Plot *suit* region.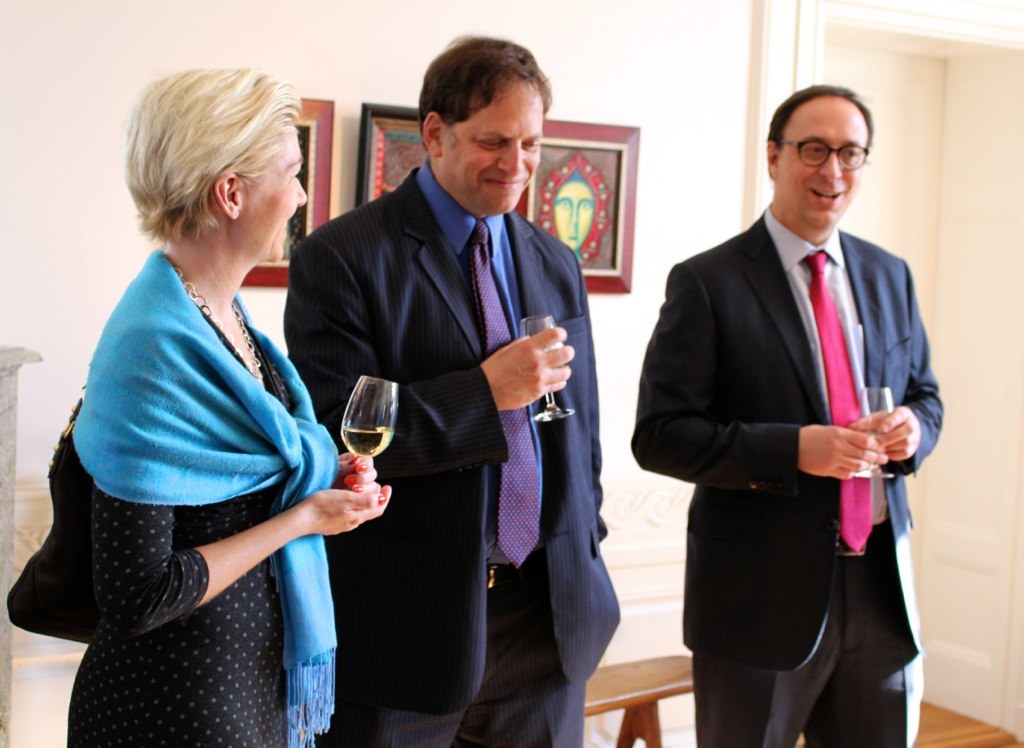
Plotted at (x1=280, y1=158, x2=622, y2=747).
